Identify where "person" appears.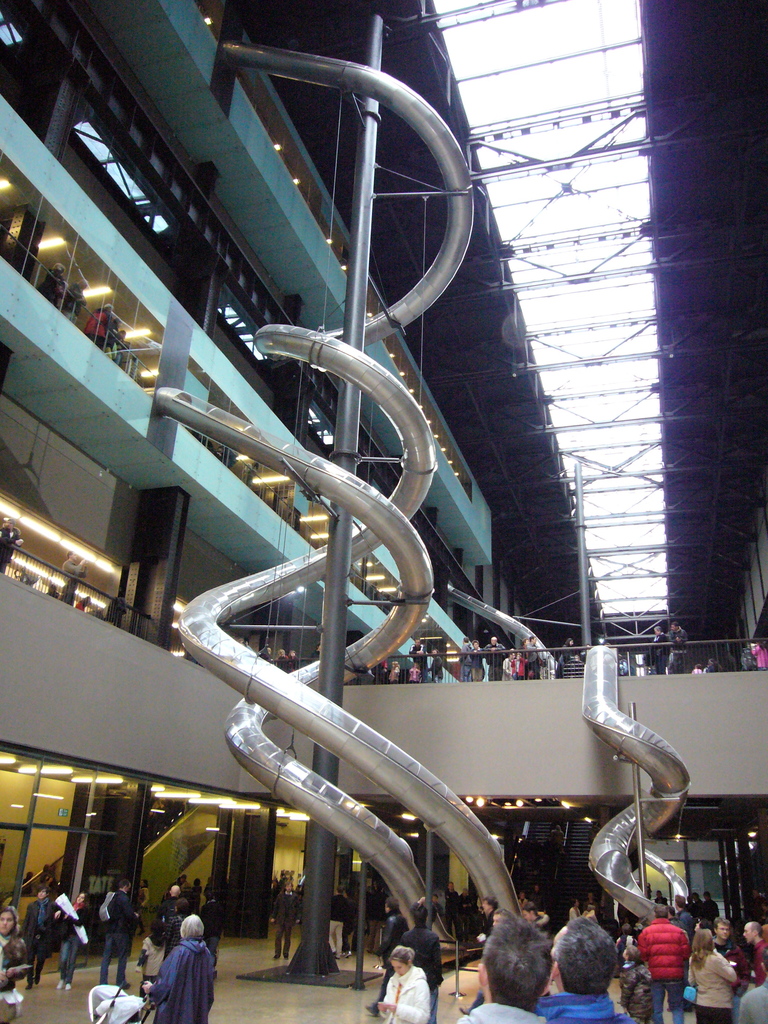
Appears at [x1=453, y1=925, x2=553, y2=1023].
